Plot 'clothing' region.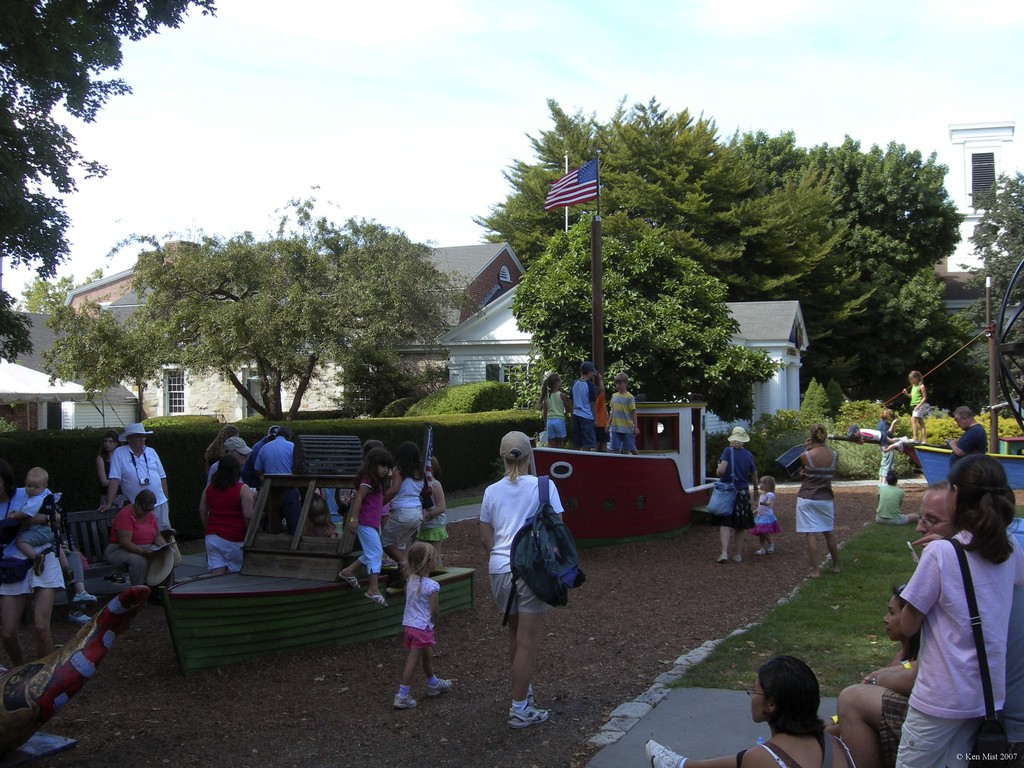
Plotted at box(880, 419, 897, 477).
